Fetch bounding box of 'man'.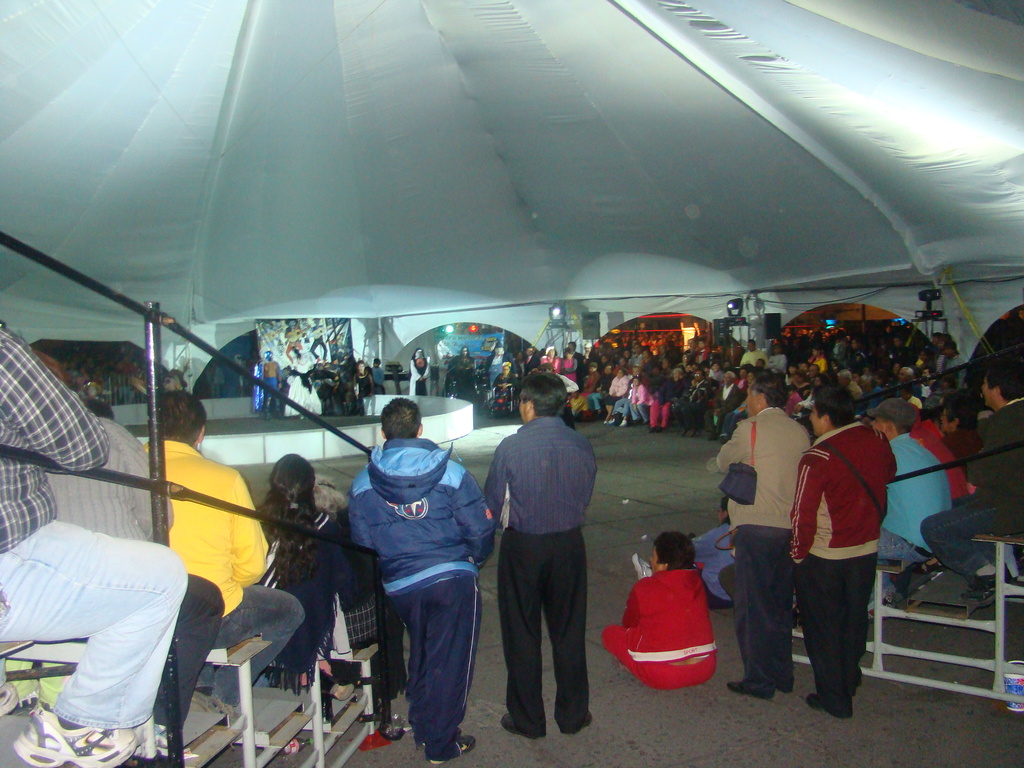
Bbox: left=670, top=367, right=718, bottom=438.
